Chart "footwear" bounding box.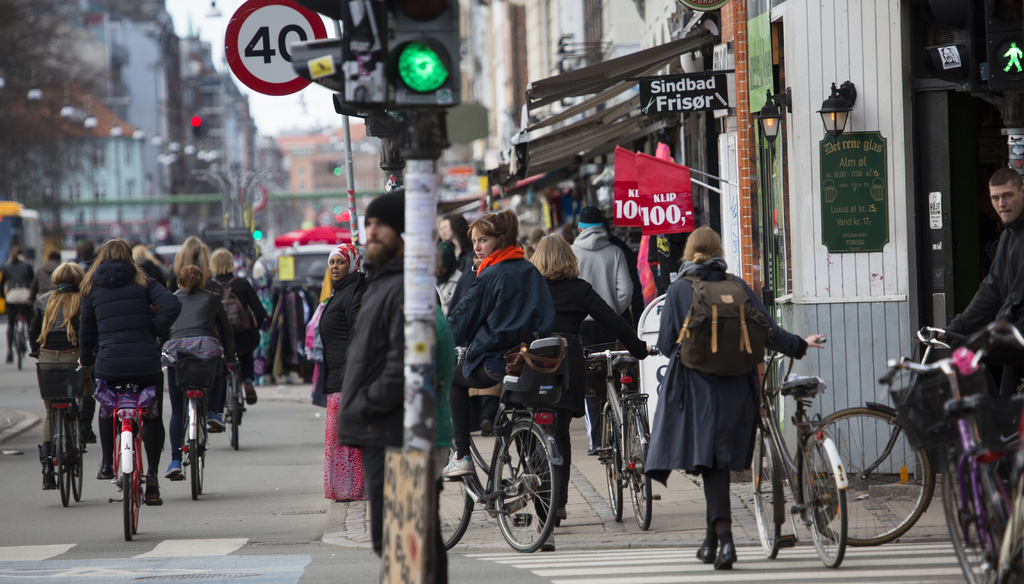
Charted: x1=540 y1=527 x2=552 y2=553.
